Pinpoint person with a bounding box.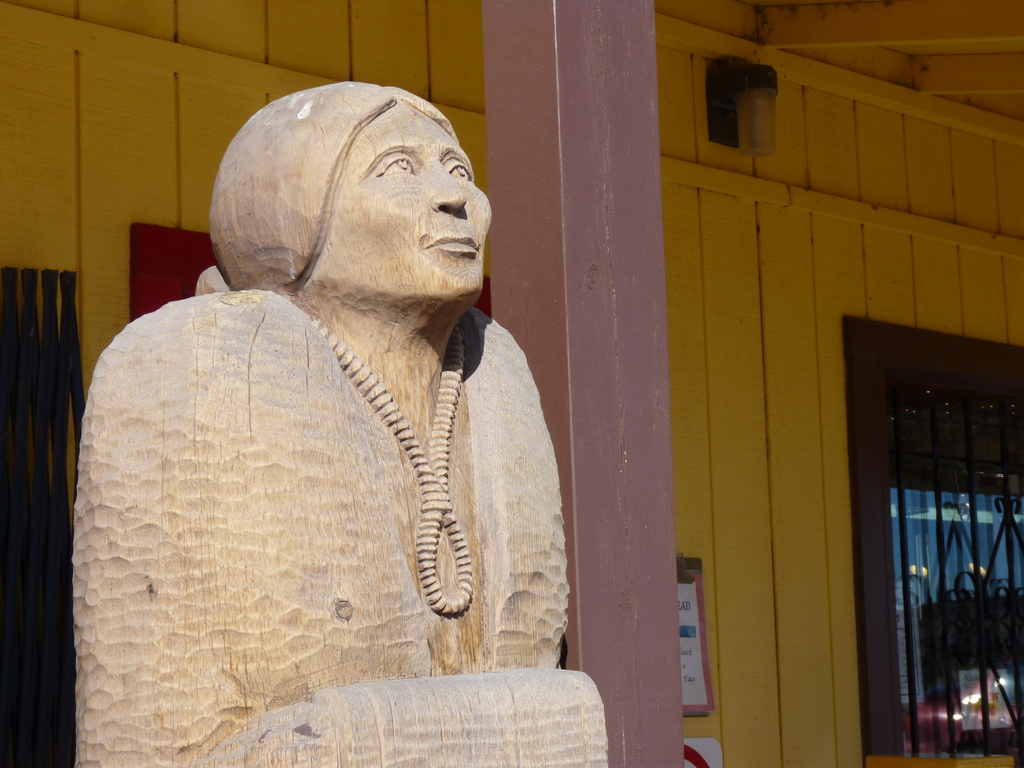
region(75, 81, 608, 766).
